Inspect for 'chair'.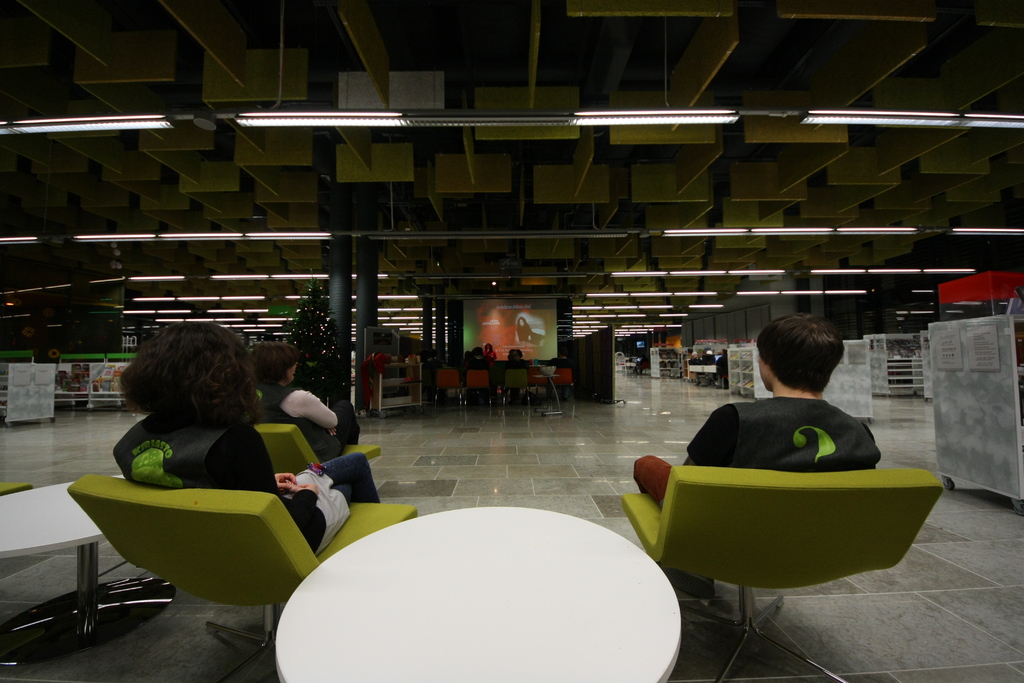
Inspection: {"x1": 432, "y1": 366, "x2": 463, "y2": 412}.
